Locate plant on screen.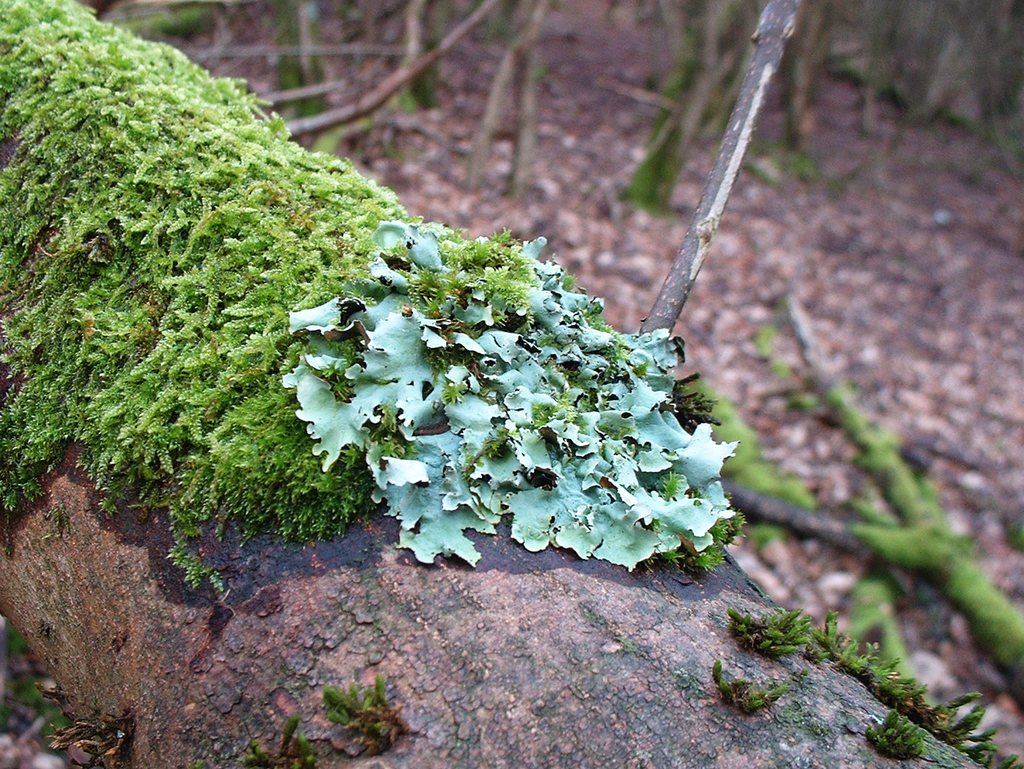
On screen at (left=721, top=599, right=818, bottom=659).
